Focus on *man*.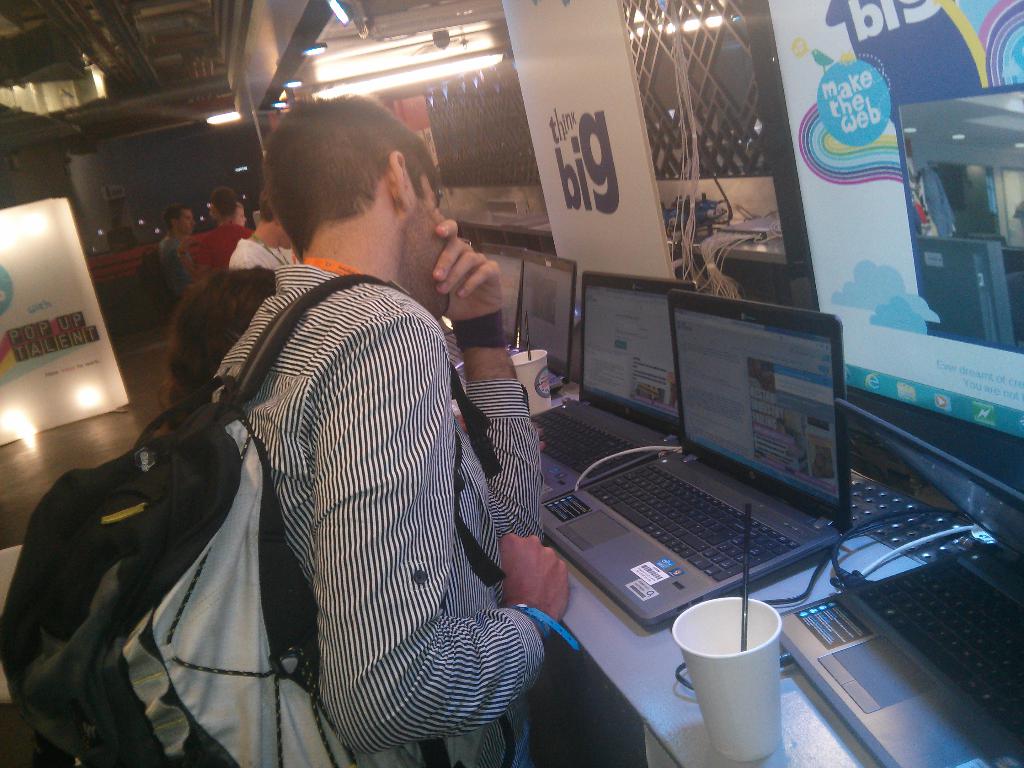
Focused at 180 187 255 280.
